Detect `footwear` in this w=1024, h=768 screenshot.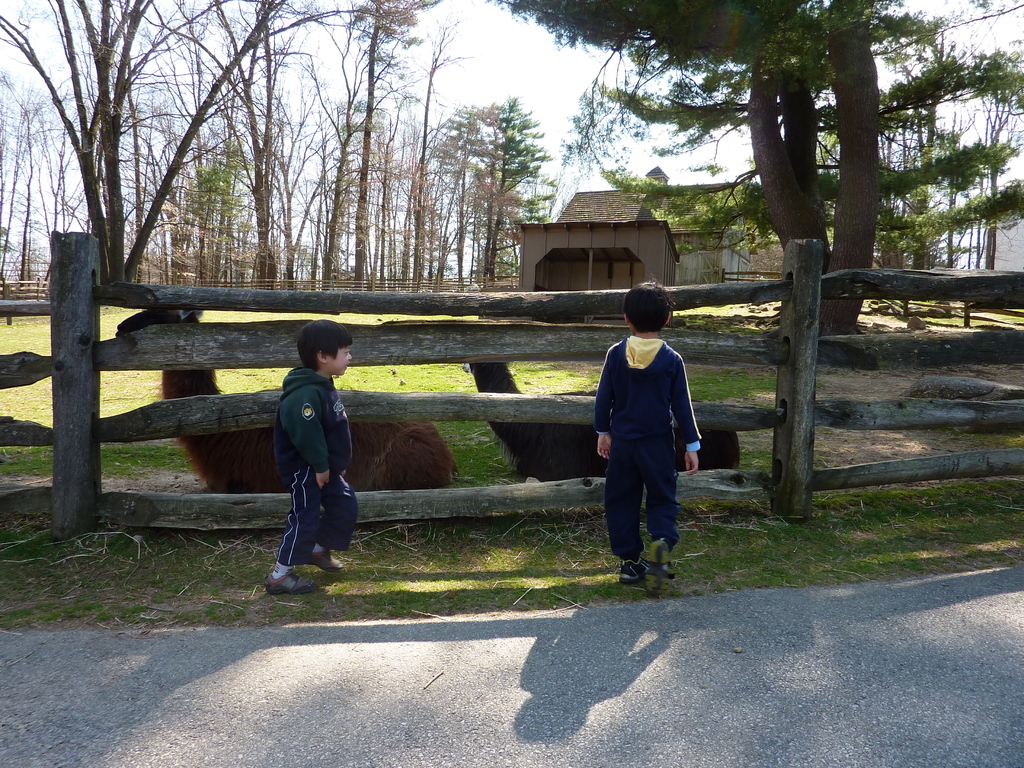
Detection: [308, 548, 342, 573].
